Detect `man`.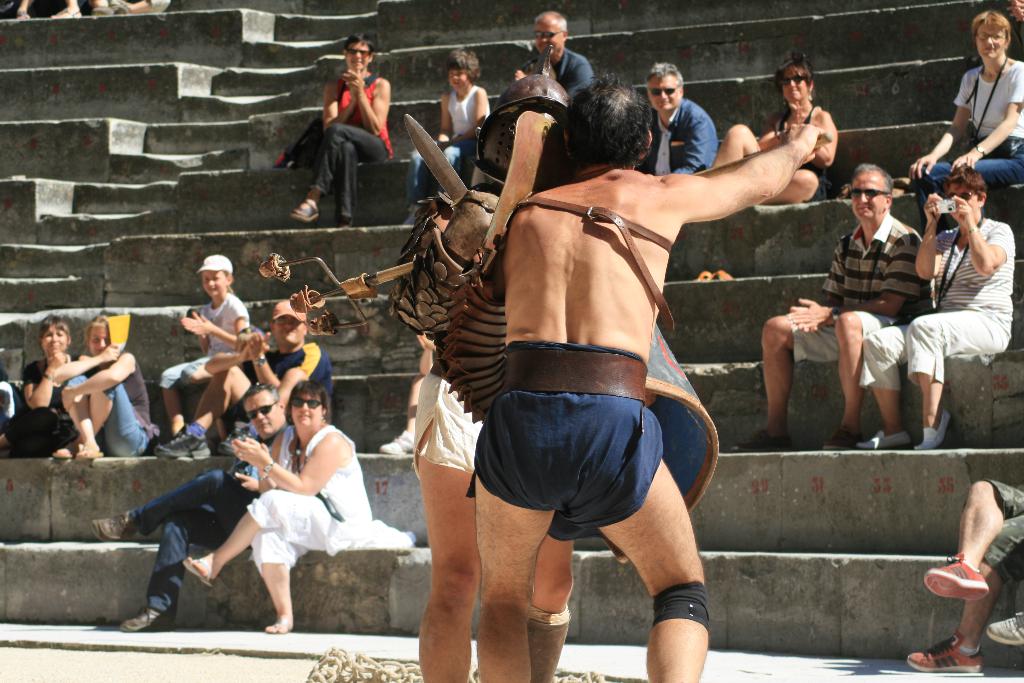
Detected at bbox(637, 60, 714, 181).
